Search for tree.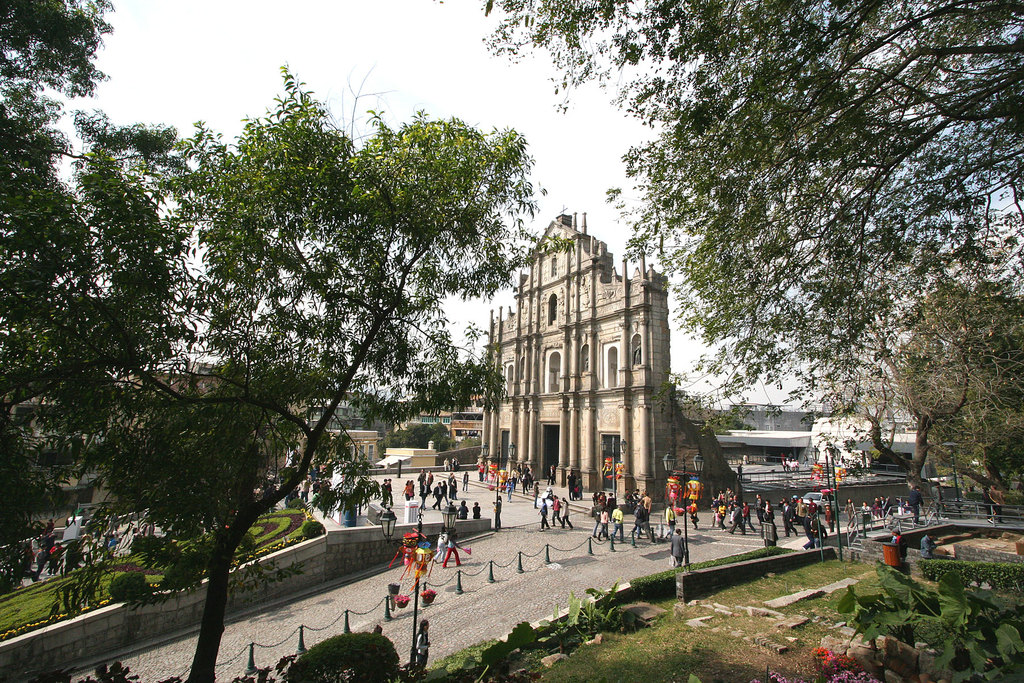
Found at left=845, top=555, right=1023, bottom=682.
